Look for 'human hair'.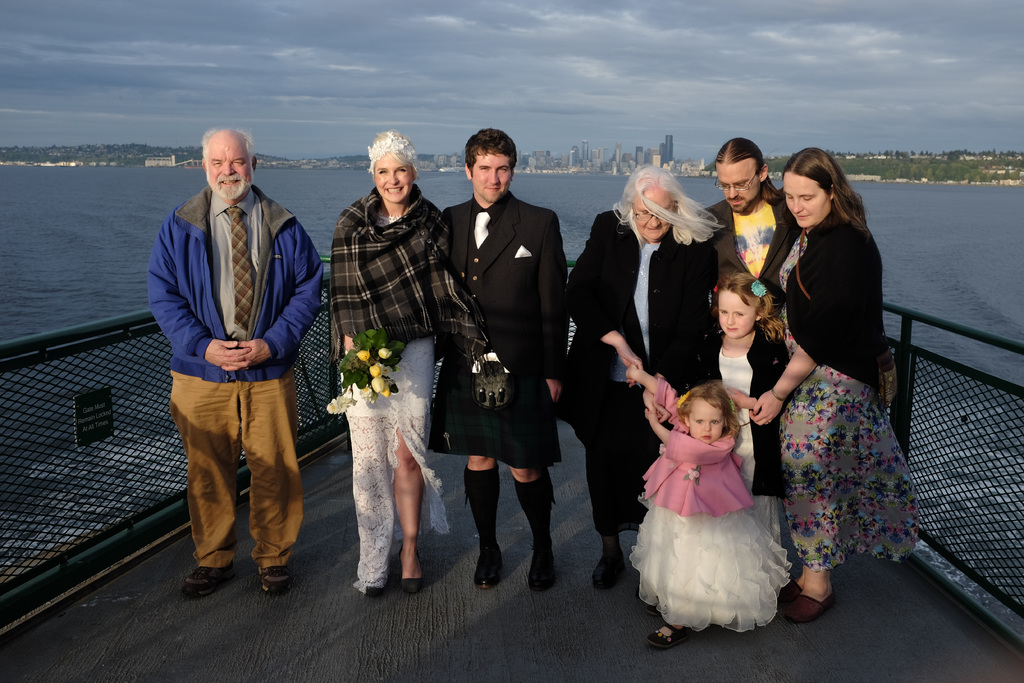
Found: [201,126,255,182].
